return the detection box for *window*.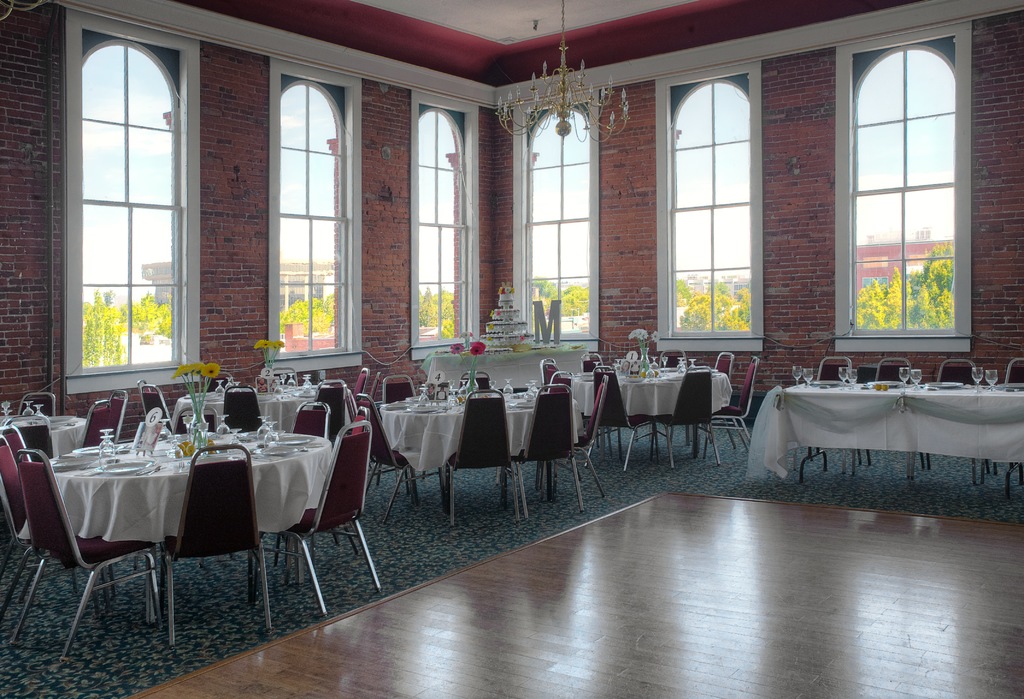
(left=411, top=89, right=482, bottom=358).
